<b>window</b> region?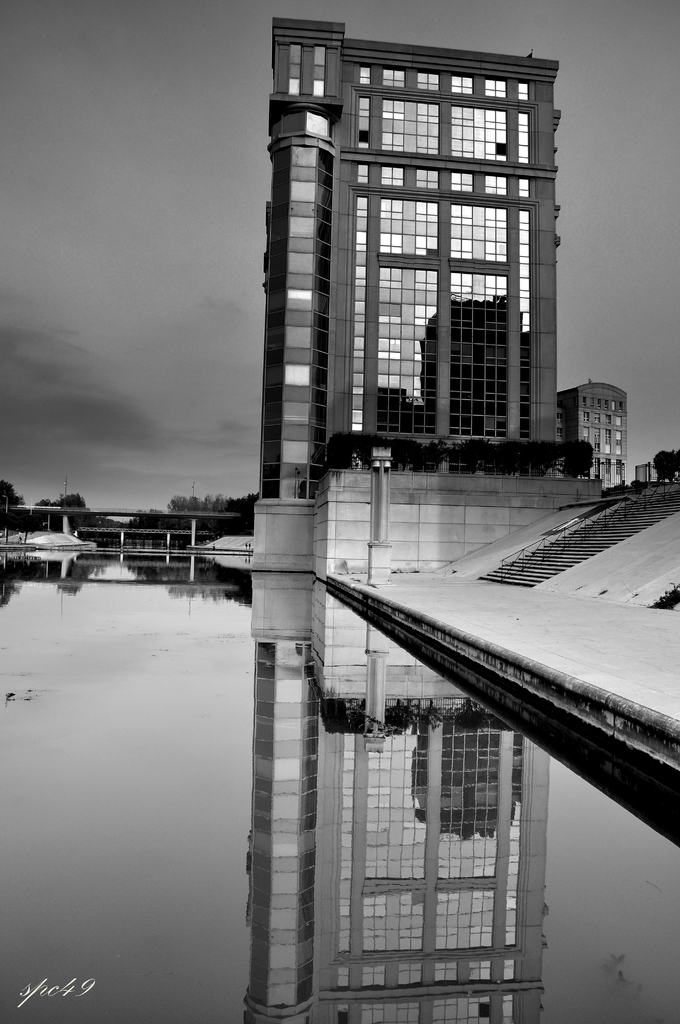
{"x1": 359, "y1": 163, "x2": 366, "y2": 182}
